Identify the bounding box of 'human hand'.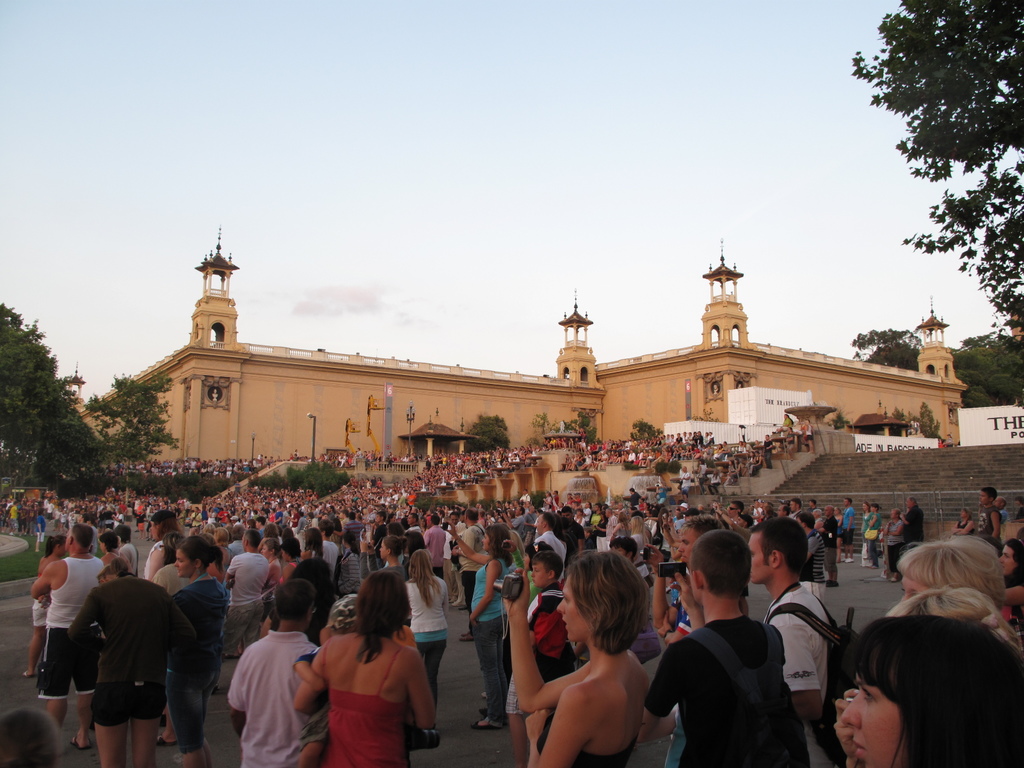
310, 678, 330, 695.
